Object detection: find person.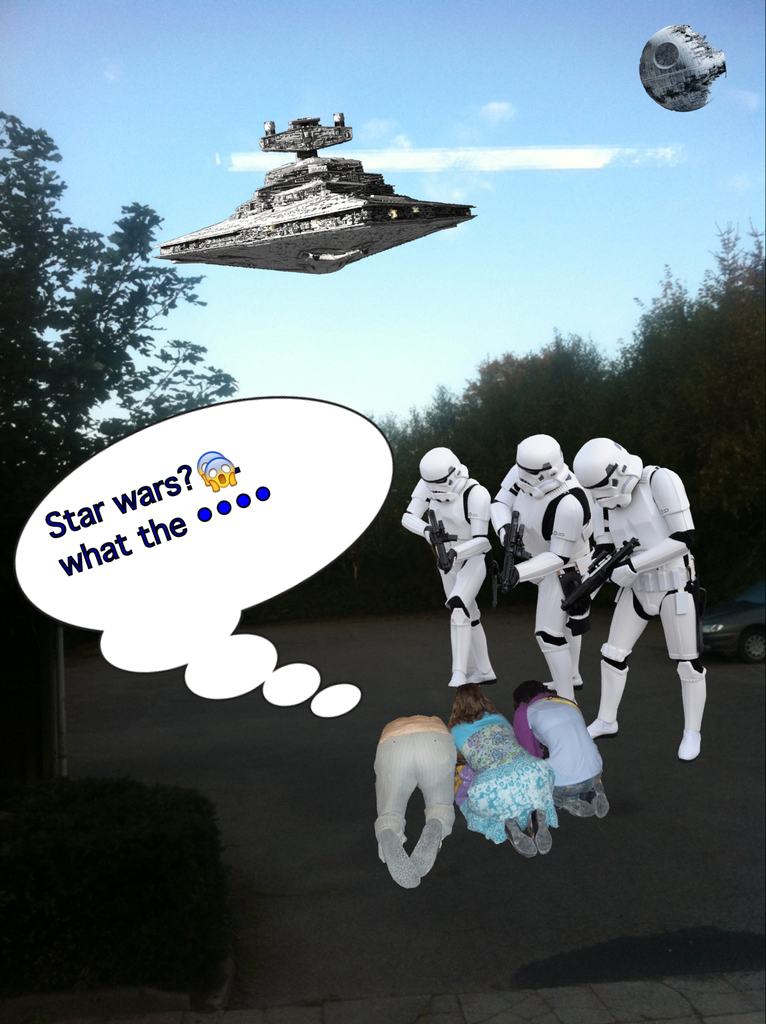
{"left": 589, "top": 439, "right": 712, "bottom": 760}.
